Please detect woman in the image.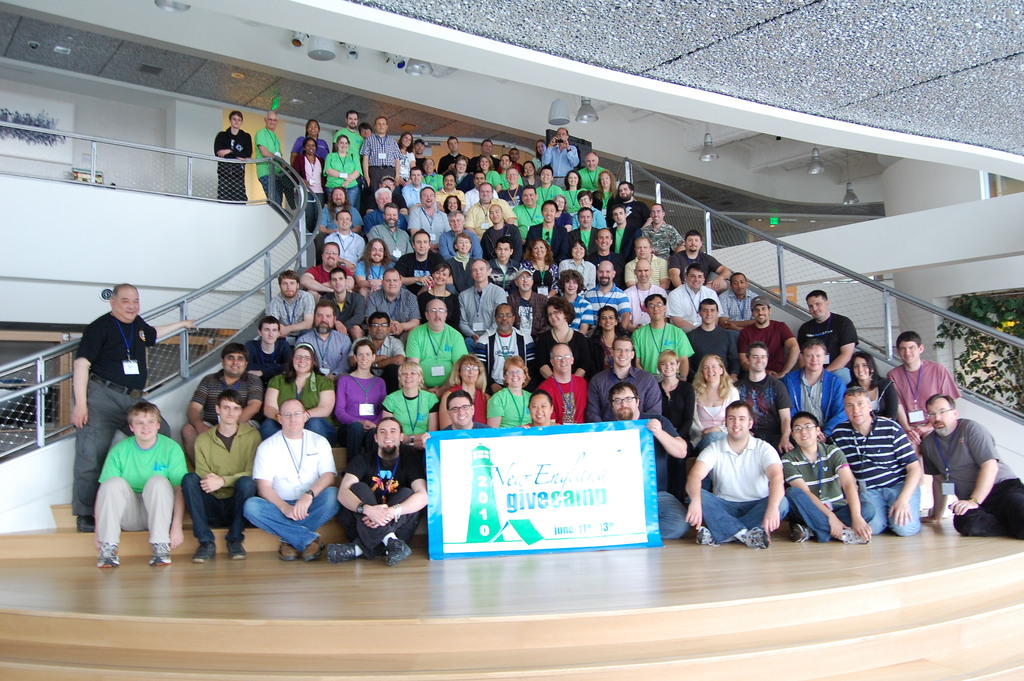
box(442, 194, 461, 223).
